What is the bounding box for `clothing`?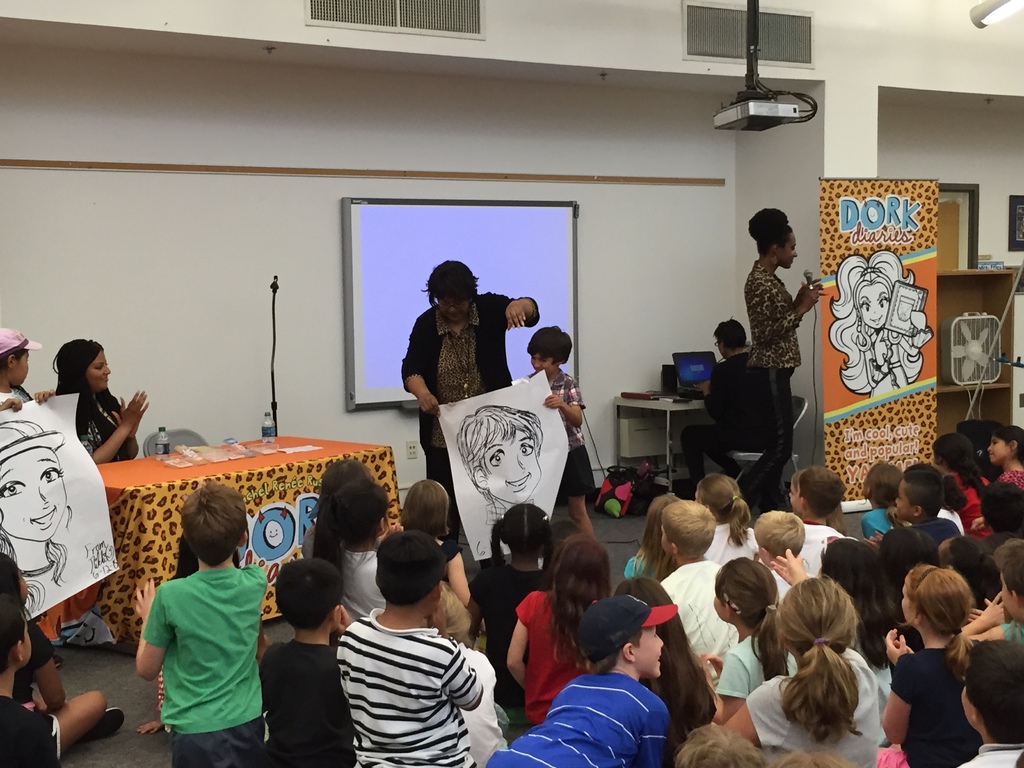
526, 369, 599, 500.
